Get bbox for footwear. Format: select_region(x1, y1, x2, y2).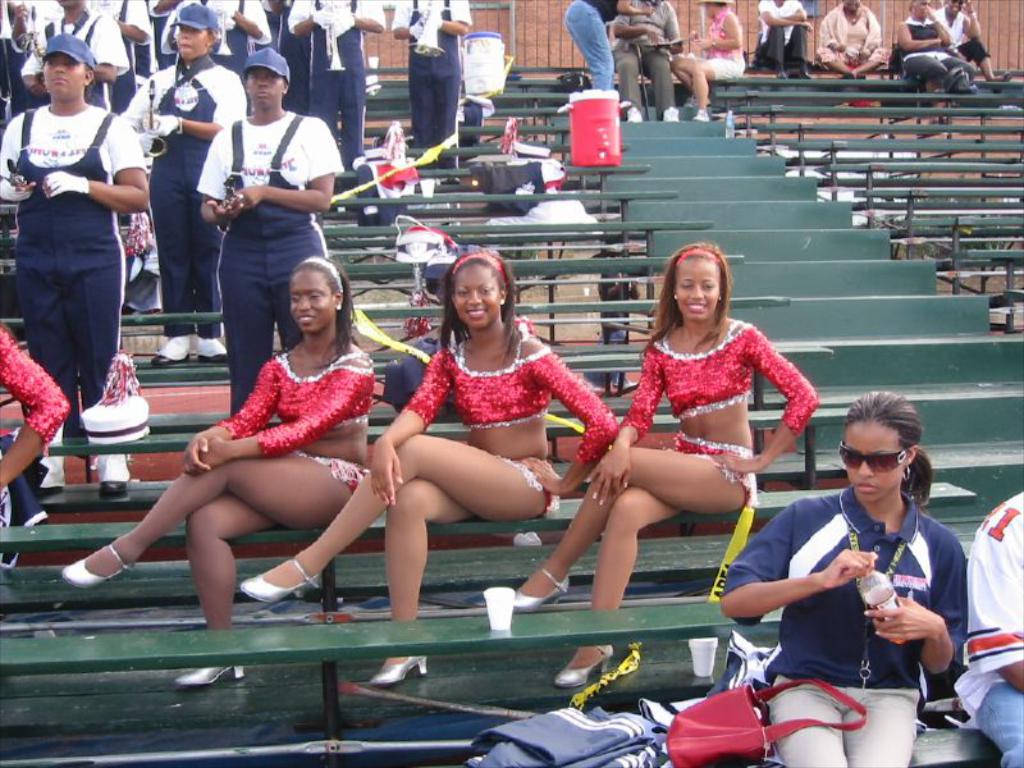
select_region(371, 654, 430, 687).
